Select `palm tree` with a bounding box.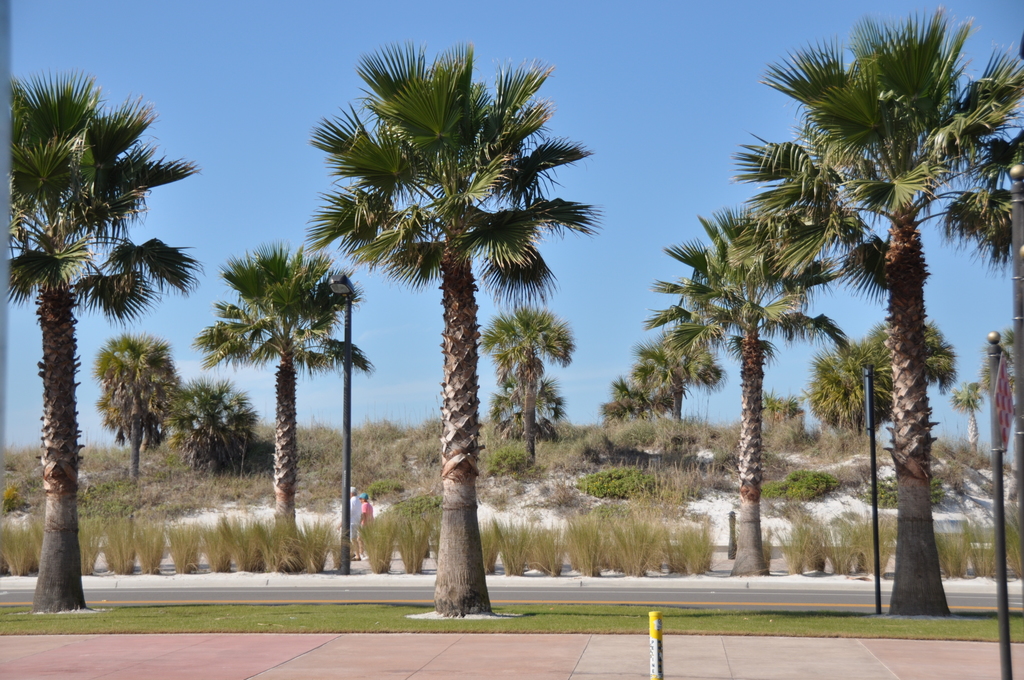
x1=309 y1=49 x2=593 y2=617.
